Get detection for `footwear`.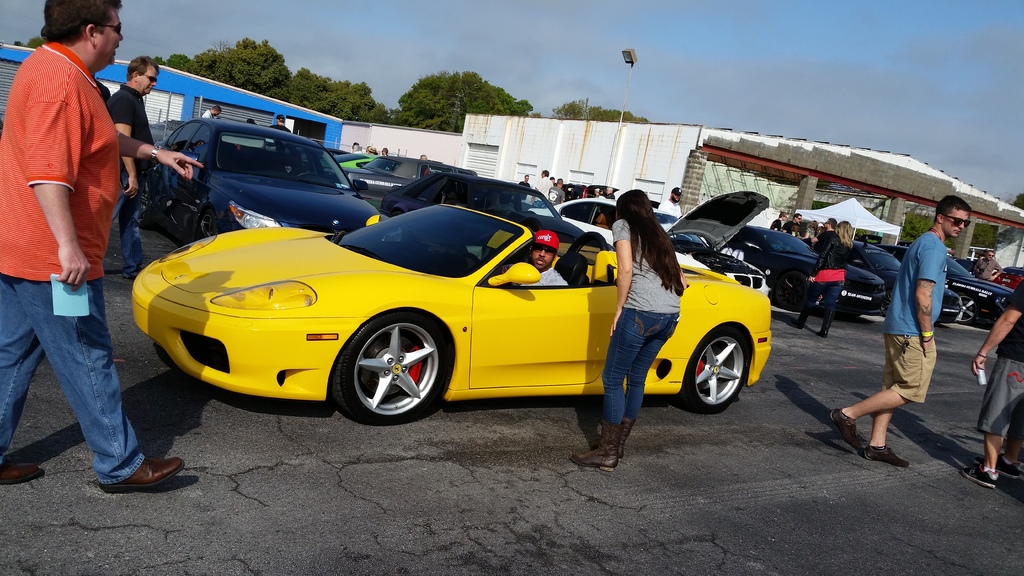
Detection: x1=858, y1=442, x2=908, y2=470.
